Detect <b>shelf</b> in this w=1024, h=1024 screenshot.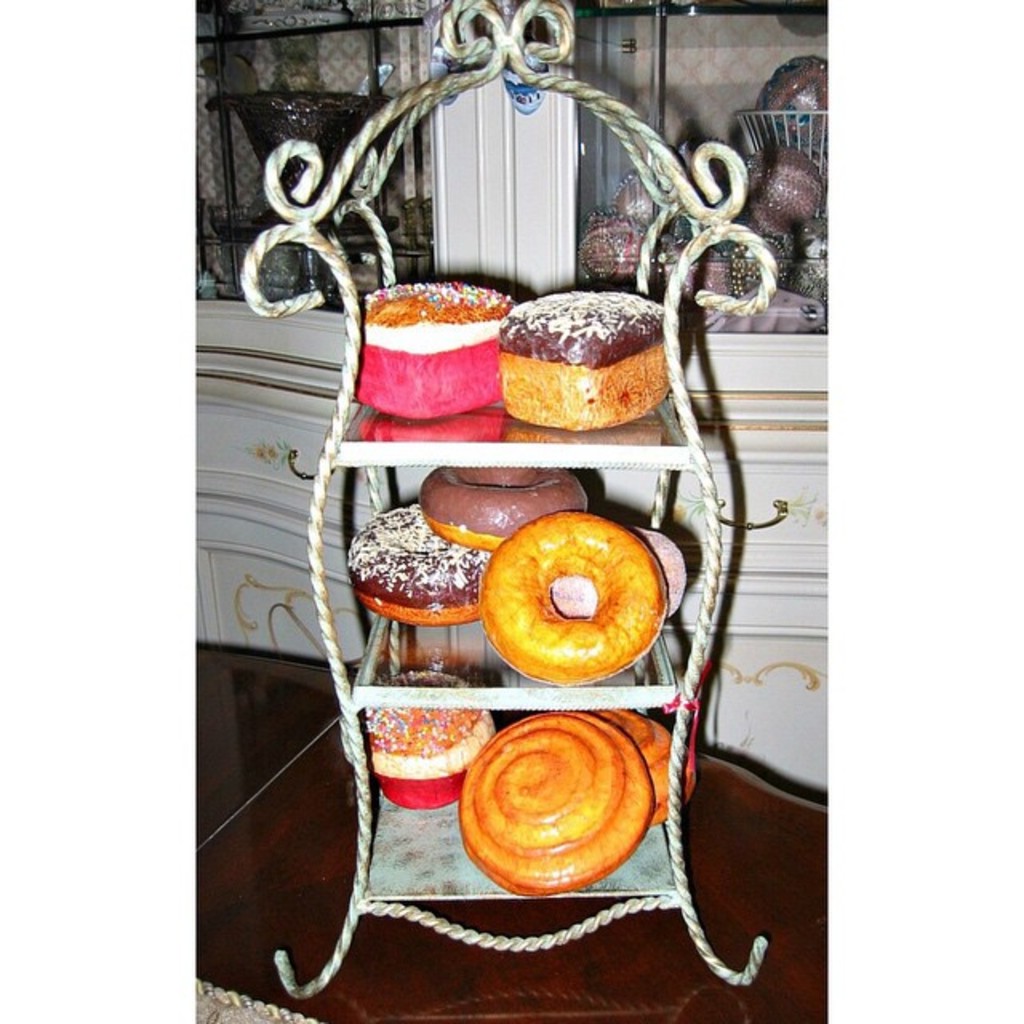
Detection: {"left": 325, "top": 443, "right": 686, "bottom": 701}.
